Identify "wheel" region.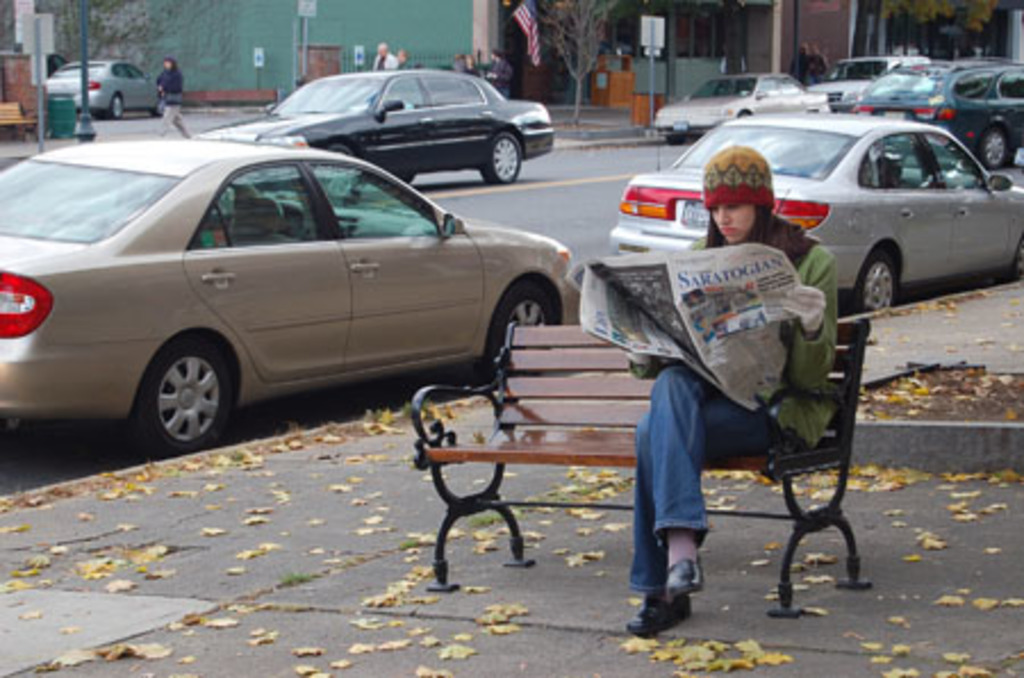
Region: (left=130, top=330, right=237, bottom=453).
